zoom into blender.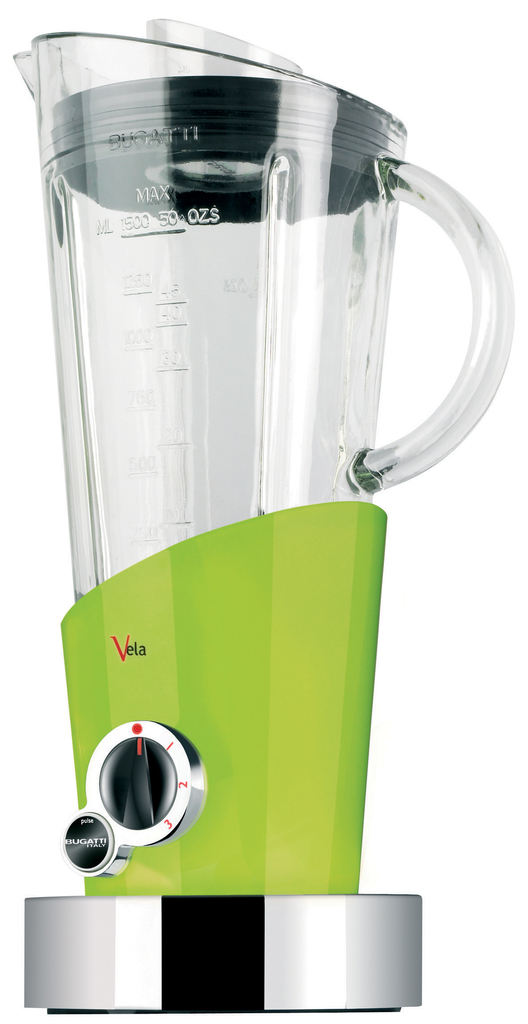
Zoom target: box(18, 12, 521, 1011).
